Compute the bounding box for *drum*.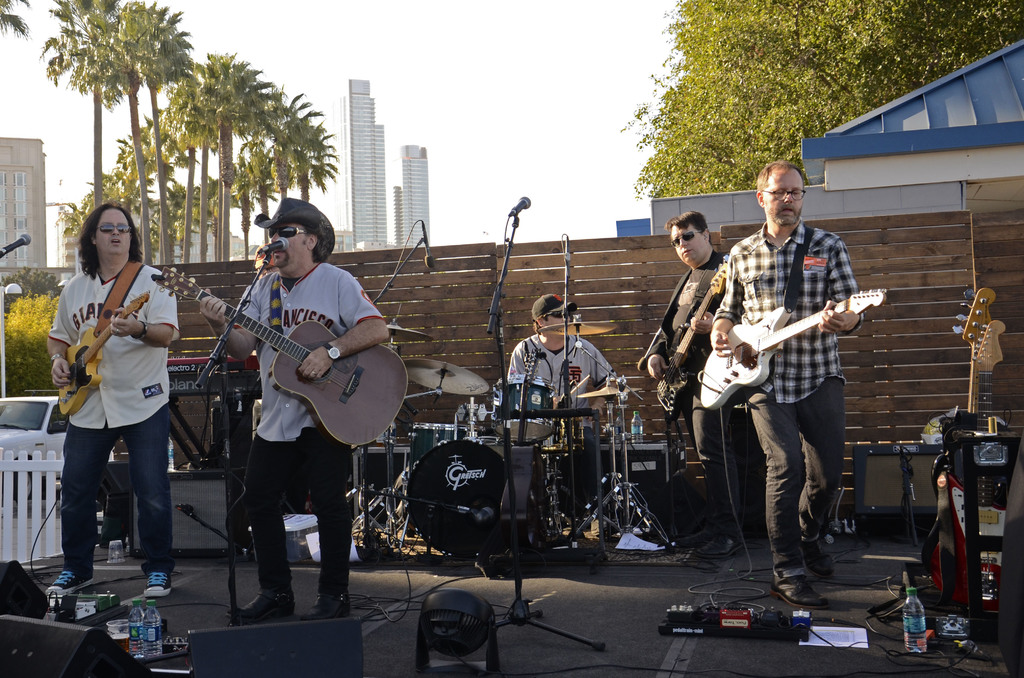
<bbox>489, 380, 557, 441</bbox>.
